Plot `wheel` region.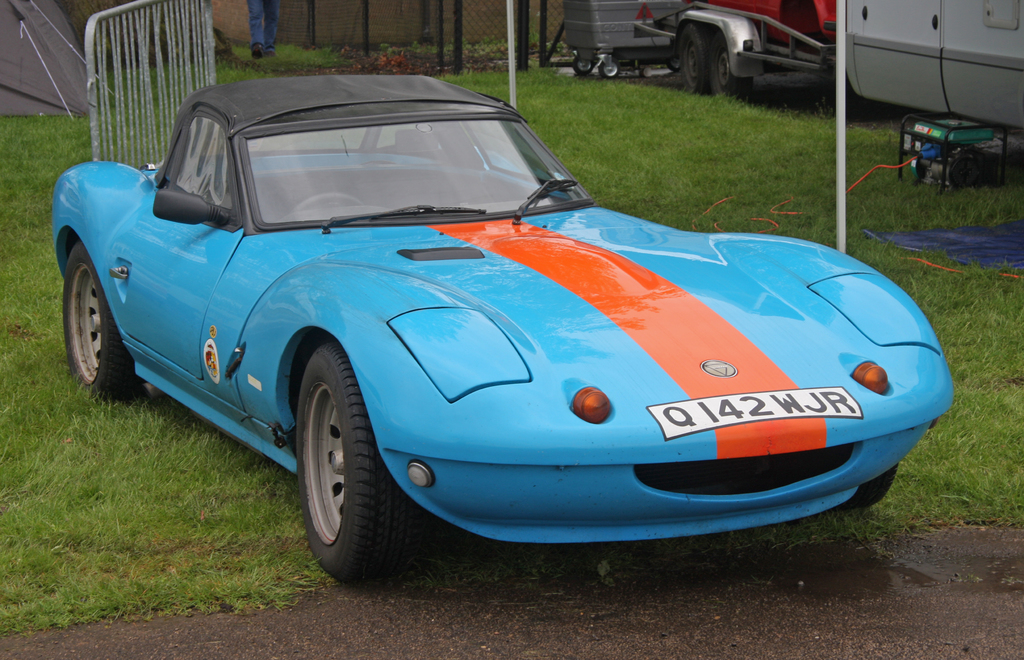
Plotted at crop(667, 26, 717, 97).
